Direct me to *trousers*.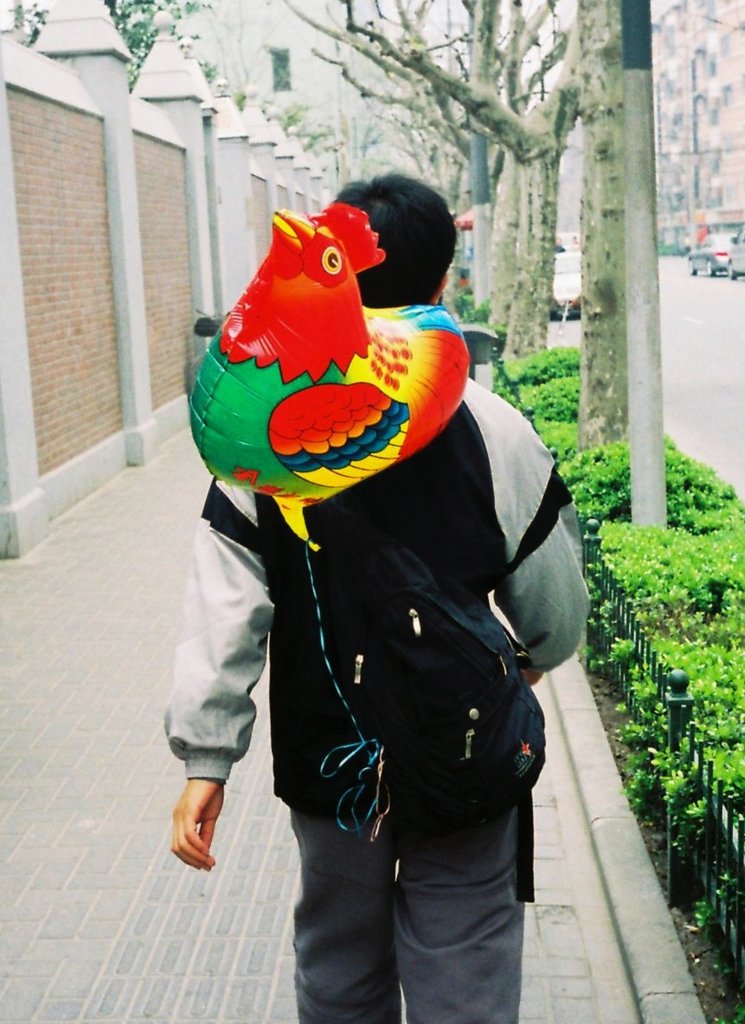
Direction: region(268, 749, 539, 997).
